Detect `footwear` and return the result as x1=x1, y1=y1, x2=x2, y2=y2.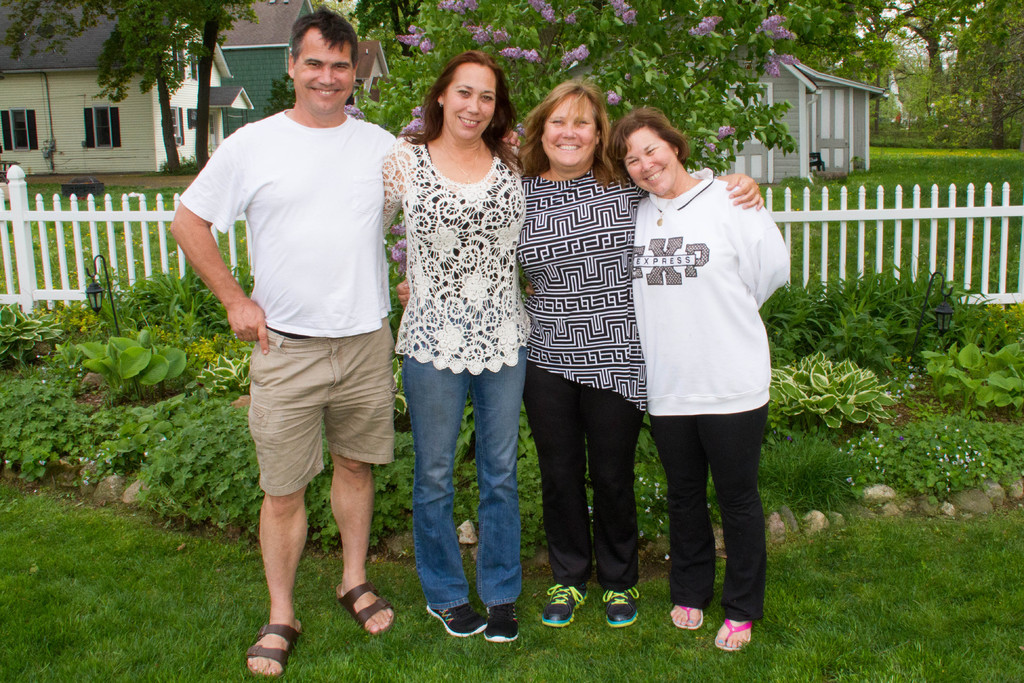
x1=598, y1=581, x2=641, y2=634.
